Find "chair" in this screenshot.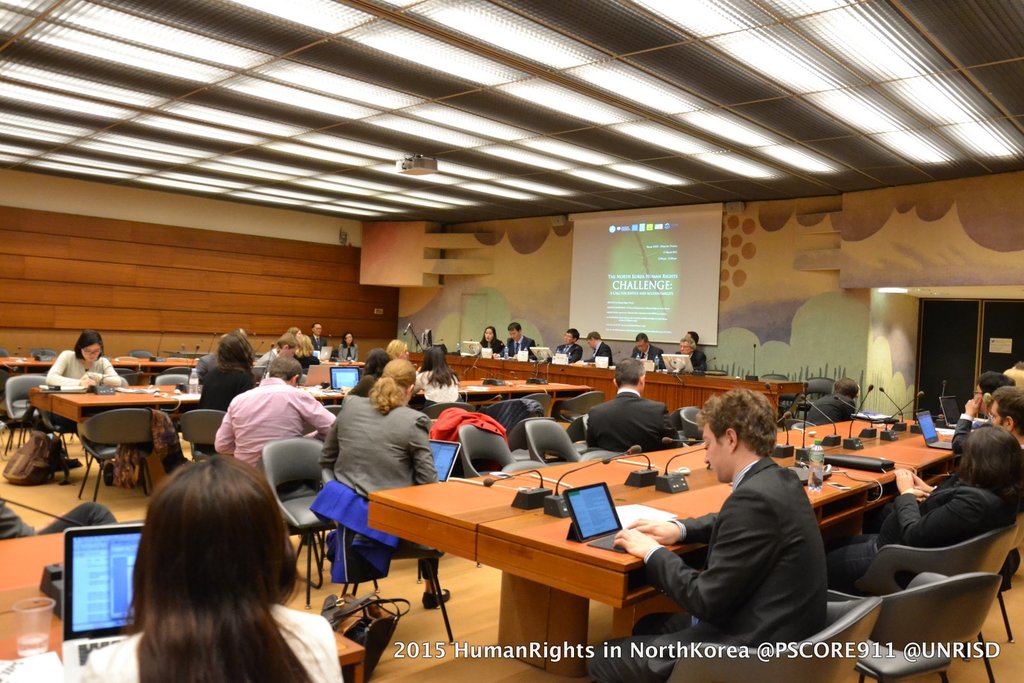
The bounding box for "chair" is [255, 437, 335, 607].
